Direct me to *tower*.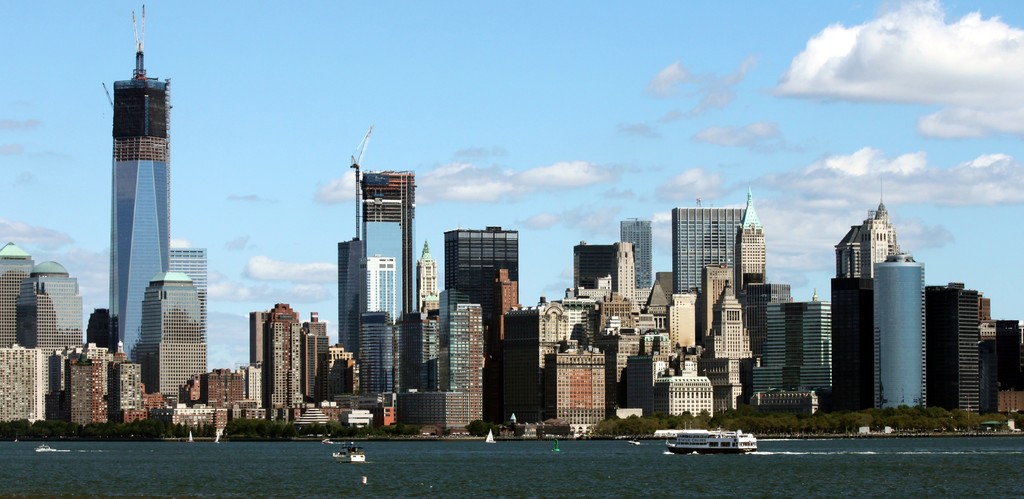
Direction: <region>265, 304, 311, 419</region>.
